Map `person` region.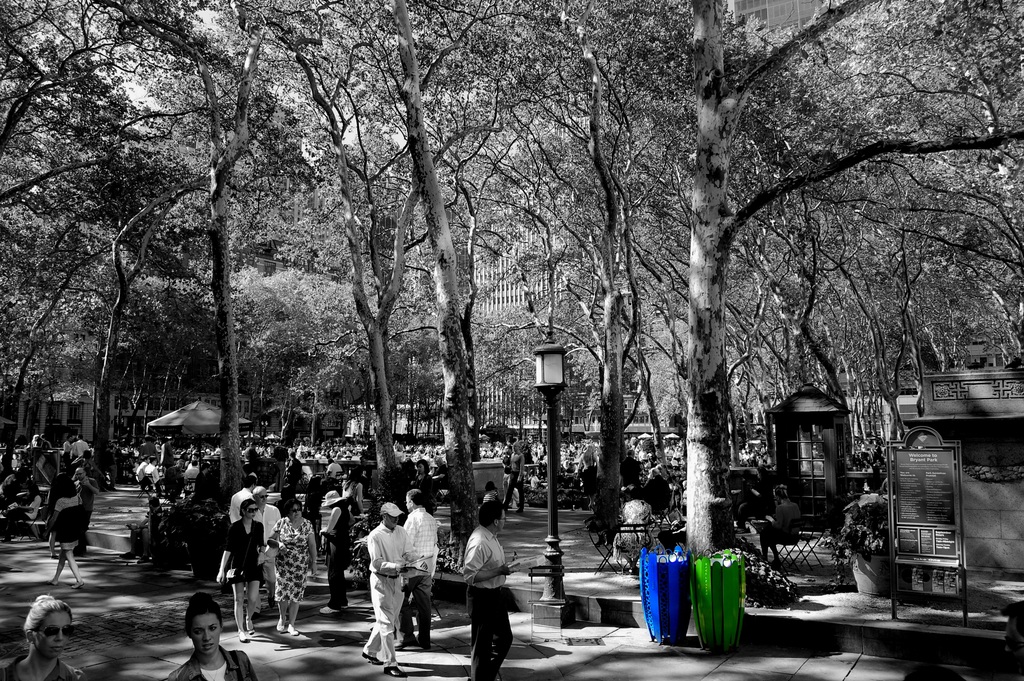
Mapped to bbox=(507, 439, 525, 507).
